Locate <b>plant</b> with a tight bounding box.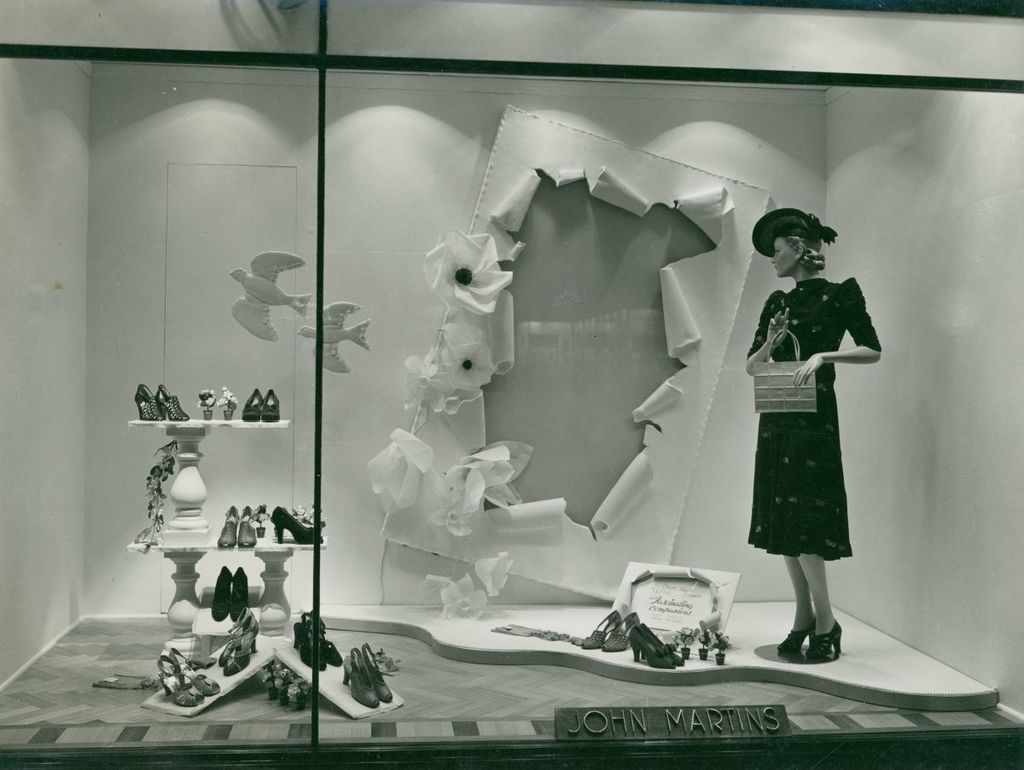
detection(264, 661, 311, 704).
